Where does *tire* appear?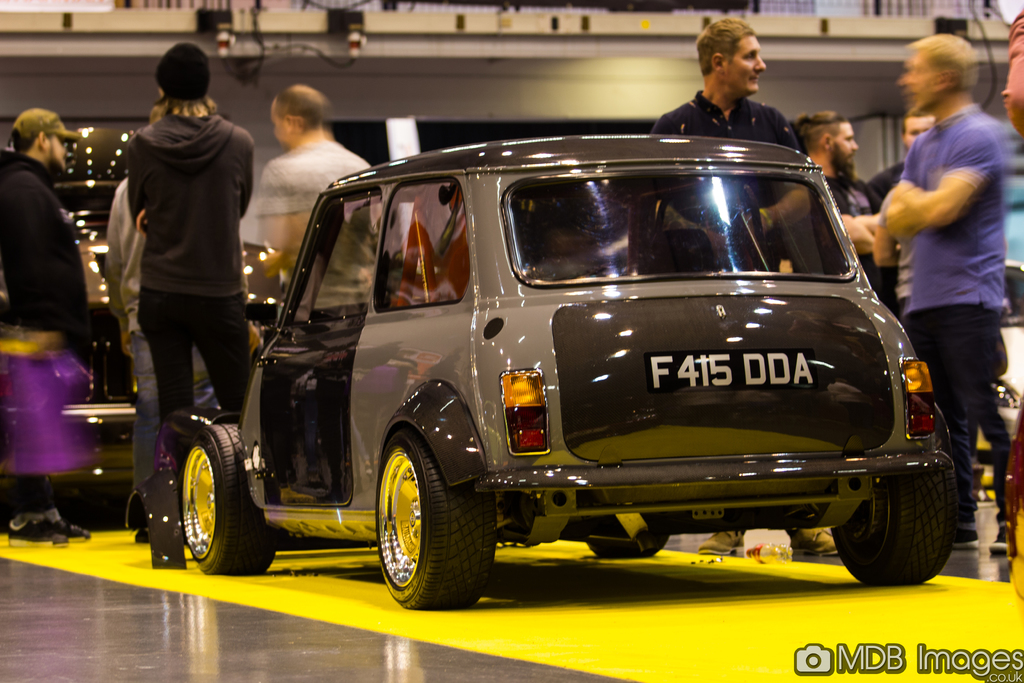
Appears at select_region(377, 431, 499, 609).
